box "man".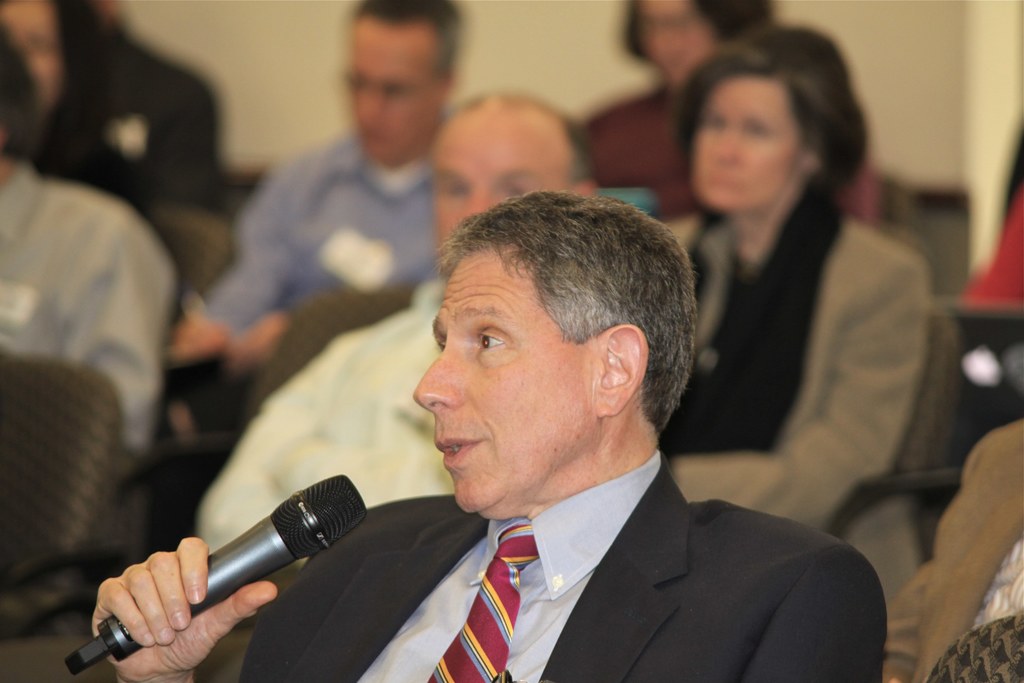
[x1=164, y1=0, x2=477, y2=427].
